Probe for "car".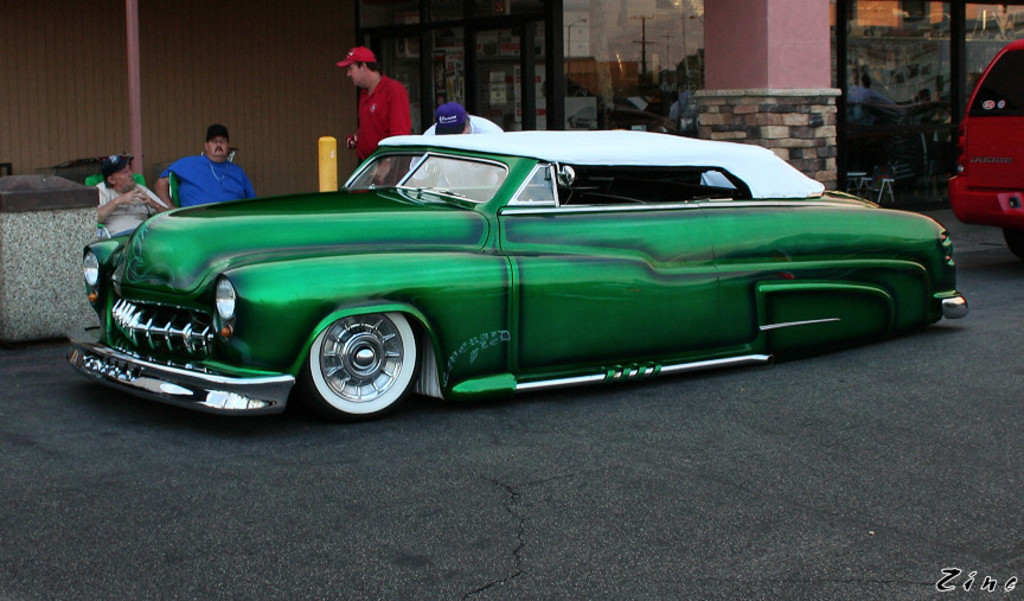
Probe result: Rect(39, 134, 987, 427).
